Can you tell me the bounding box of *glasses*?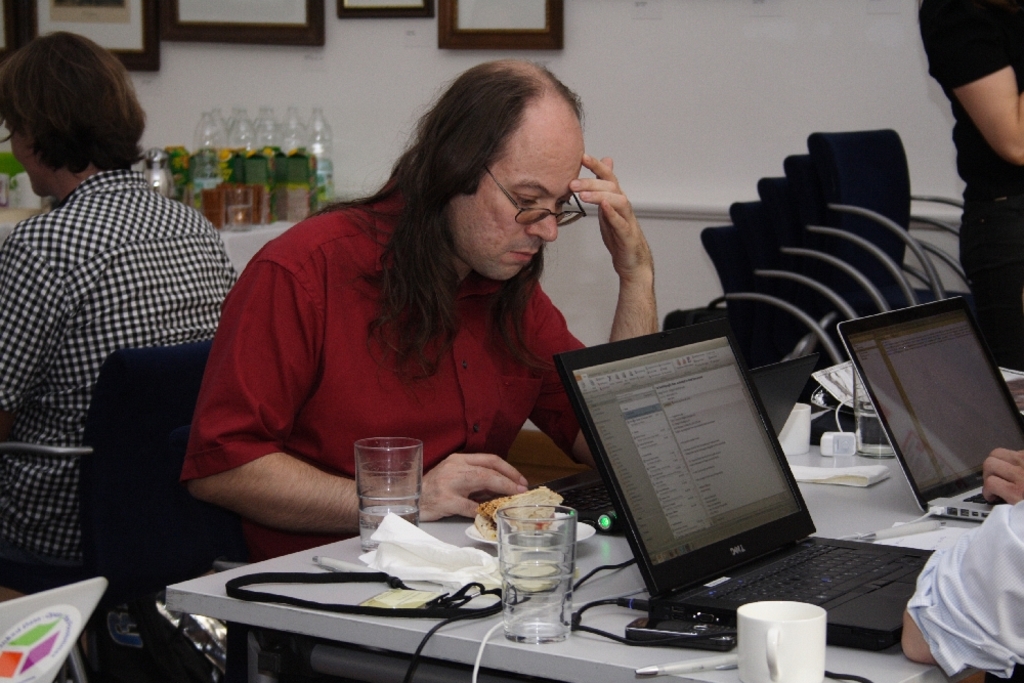
(x1=485, y1=170, x2=589, y2=228).
